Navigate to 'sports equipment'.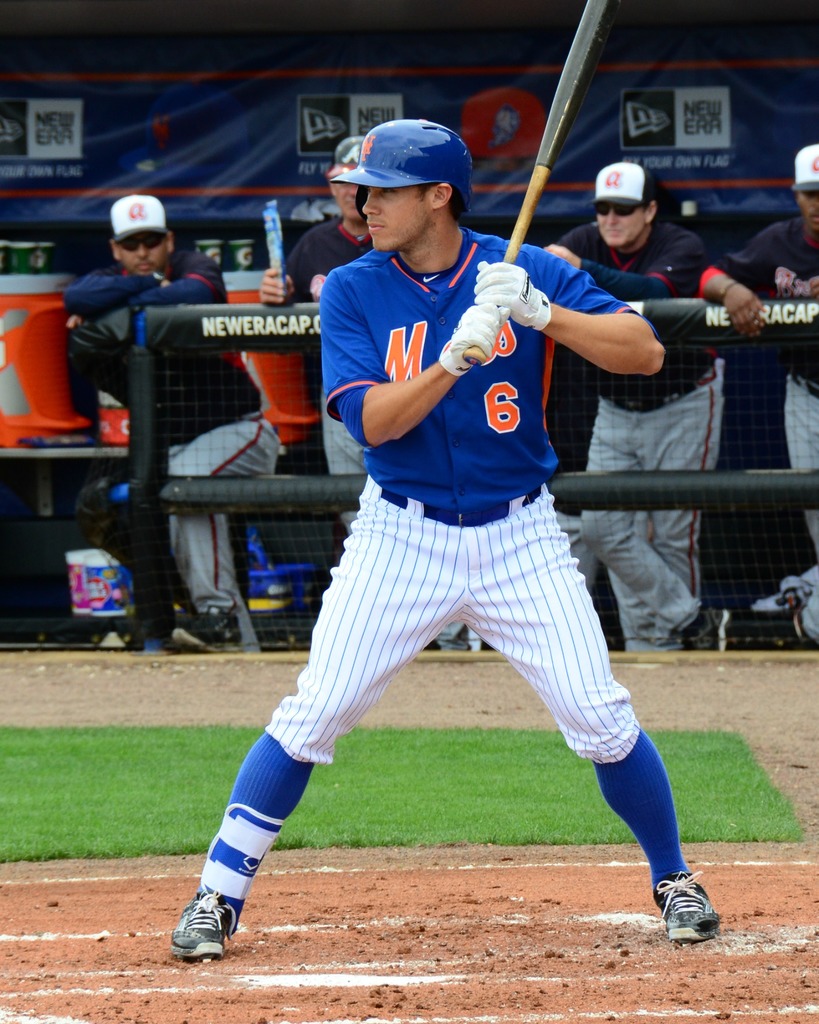
Navigation target: x1=475, y1=260, x2=550, y2=328.
